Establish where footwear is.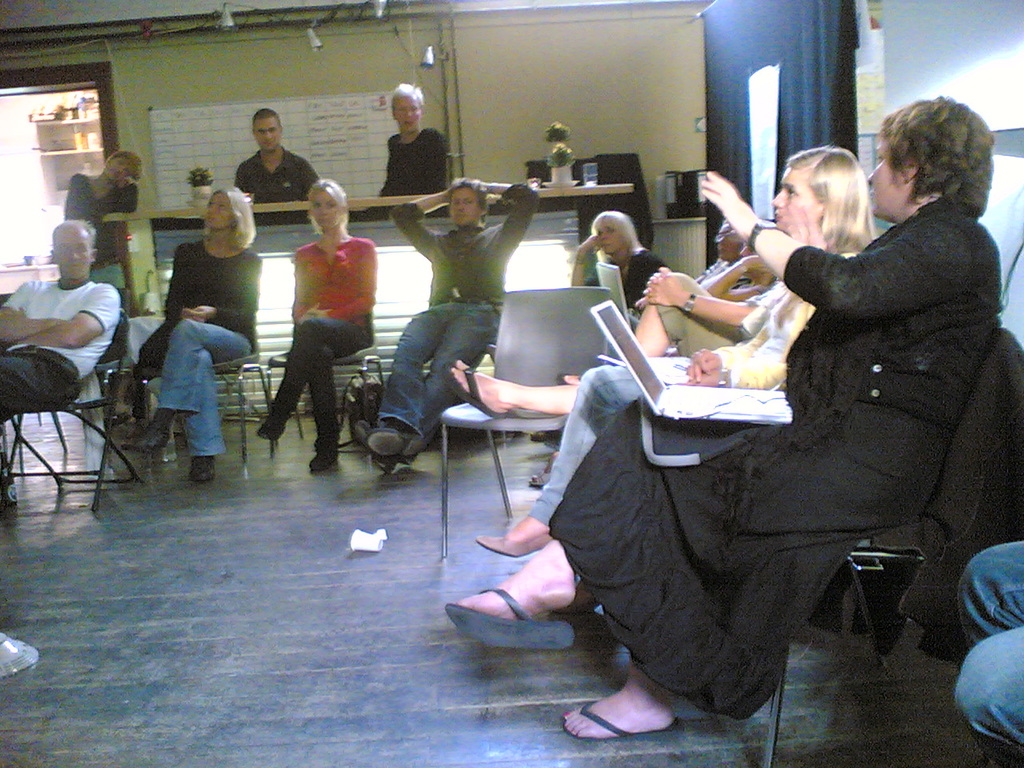
Established at 367/422/401/472.
